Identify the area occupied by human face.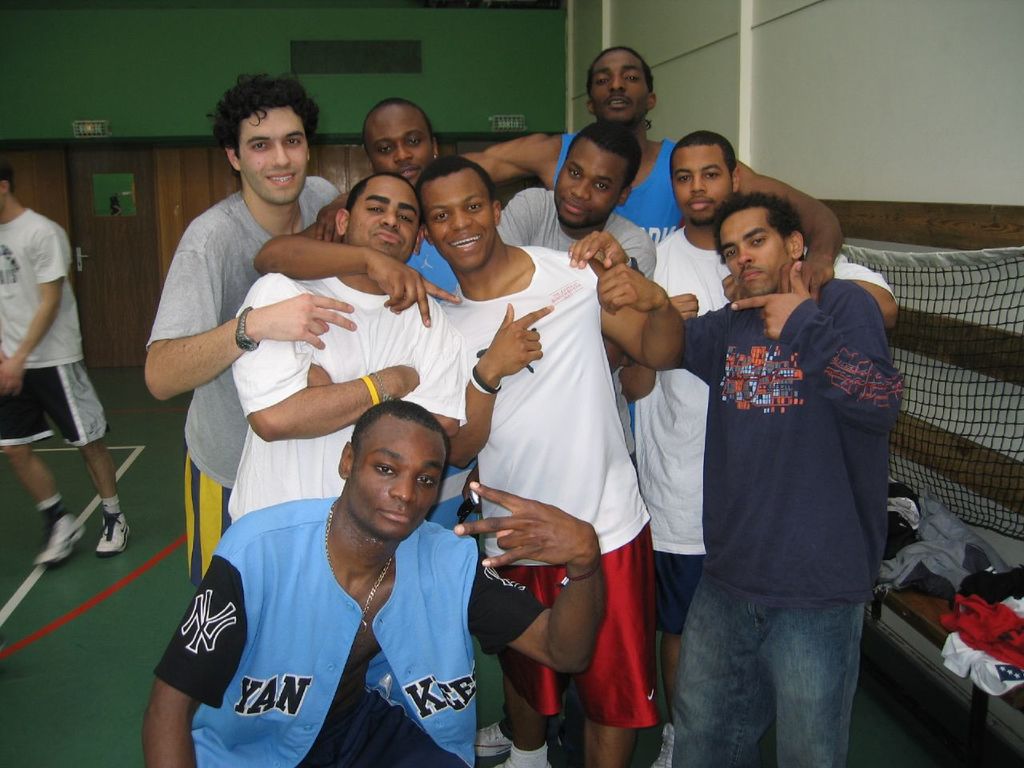
Area: left=343, top=427, right=445, bottom=541.
